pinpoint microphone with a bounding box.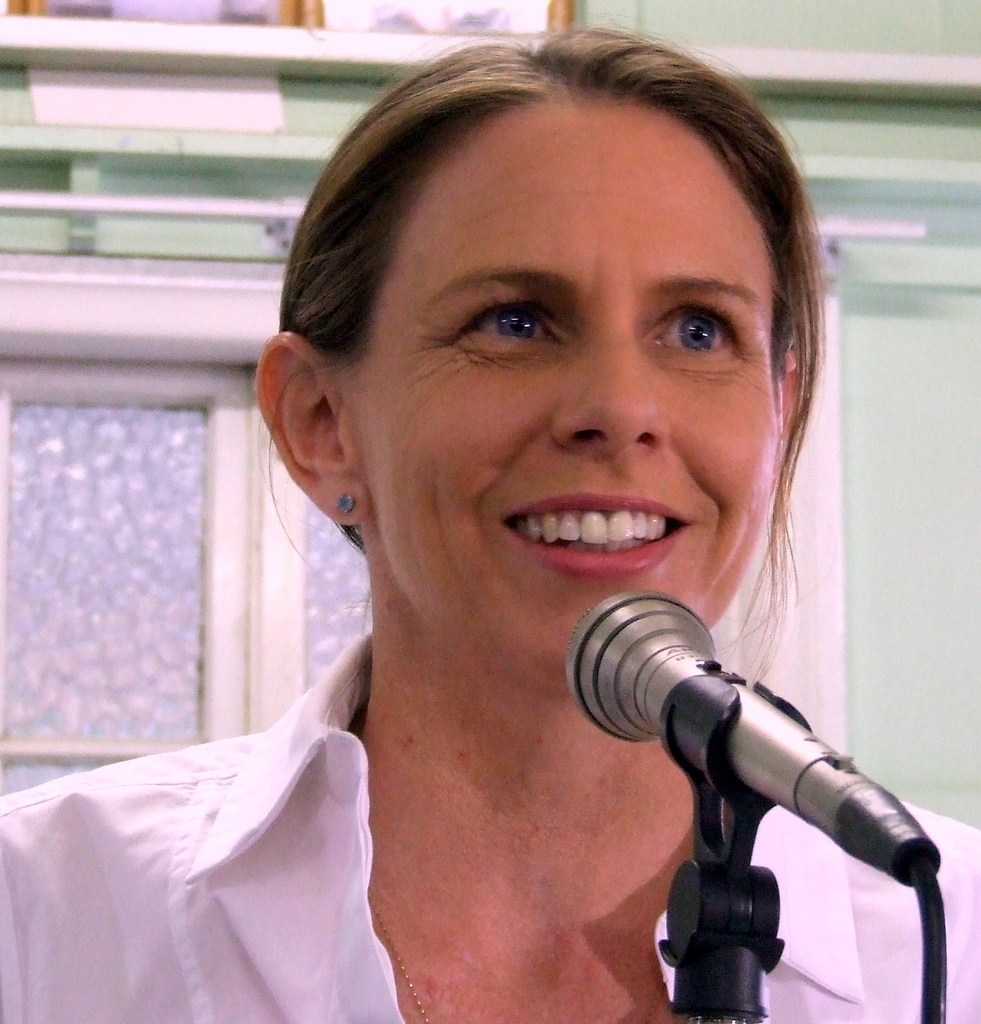
{"x1": 563, "y1": 579, "x2": 932, "y2": 884}.
